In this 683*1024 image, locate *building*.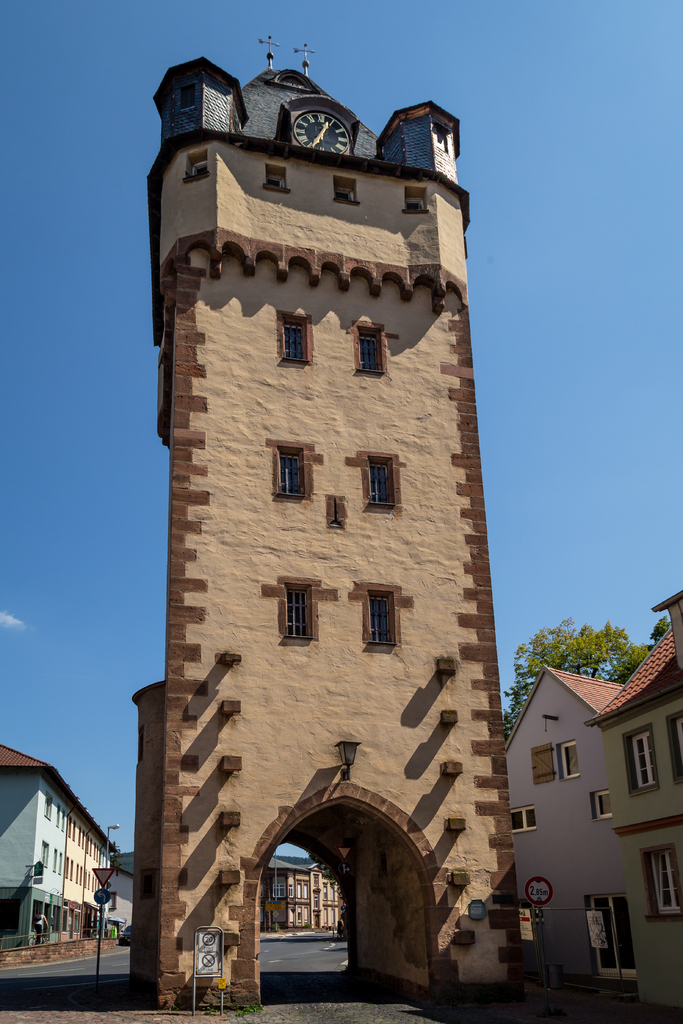
Bounding box: select_region(499, 662, 634, 981).
